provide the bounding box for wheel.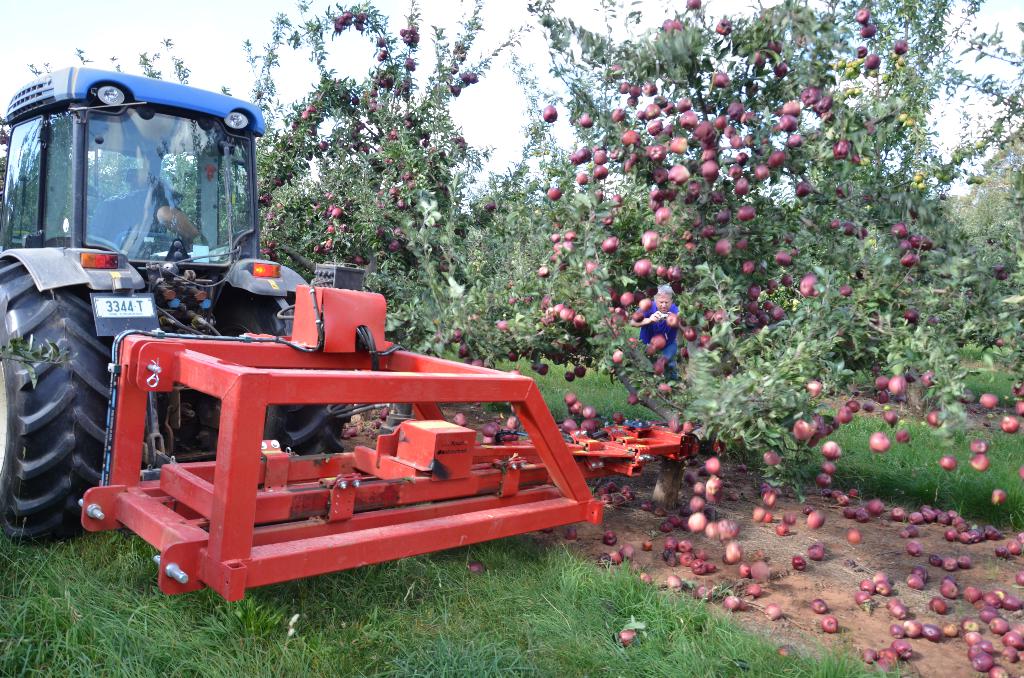
0, 257, 116, 542.
